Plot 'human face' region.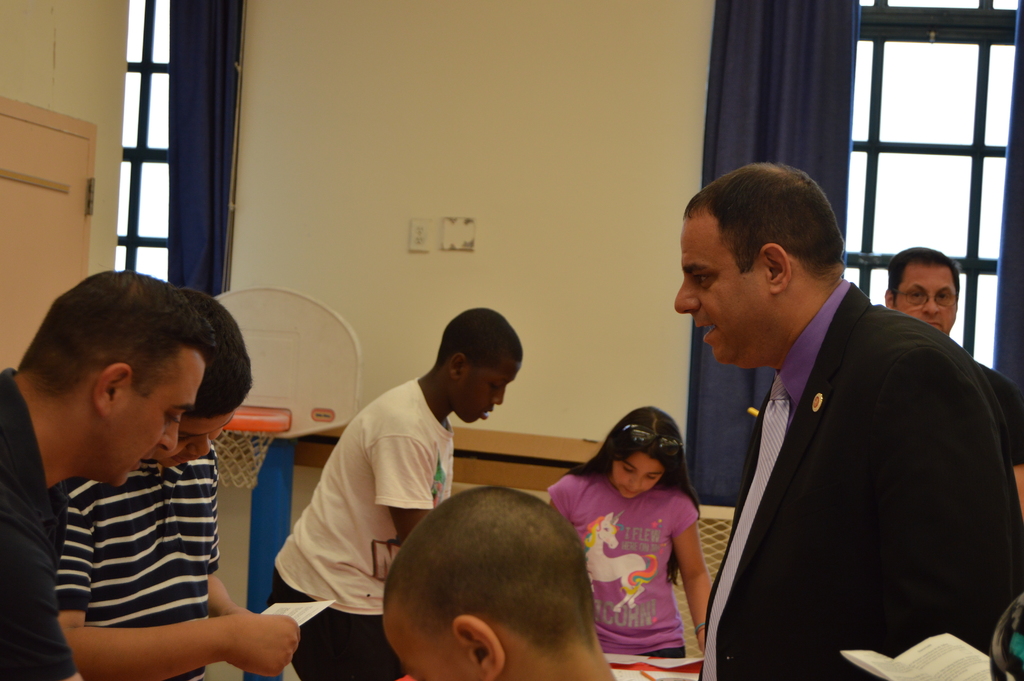
Plotted at select_region(379, 599, 485, 680).
